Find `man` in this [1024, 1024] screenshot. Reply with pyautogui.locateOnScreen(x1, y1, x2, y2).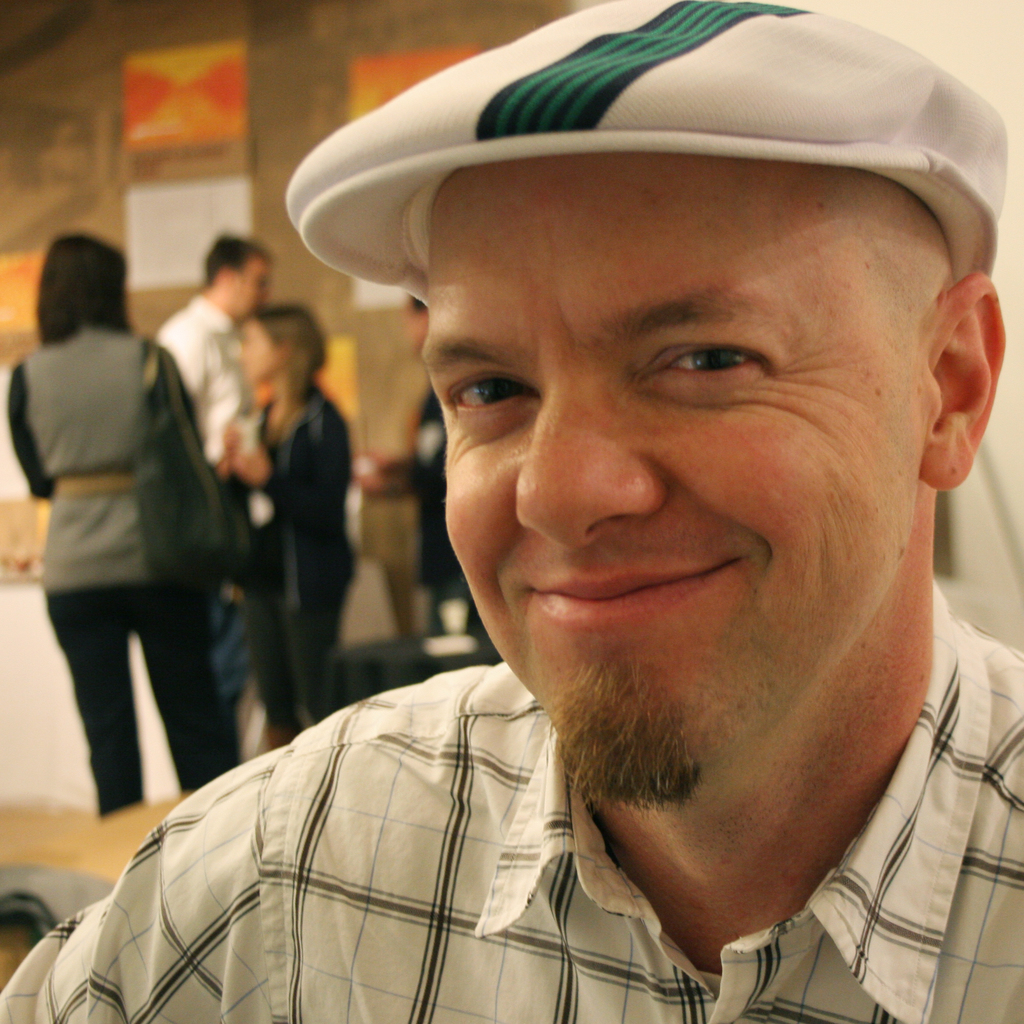
pyautogui.locateOnScreen(79, 5, 1023, 1023).
